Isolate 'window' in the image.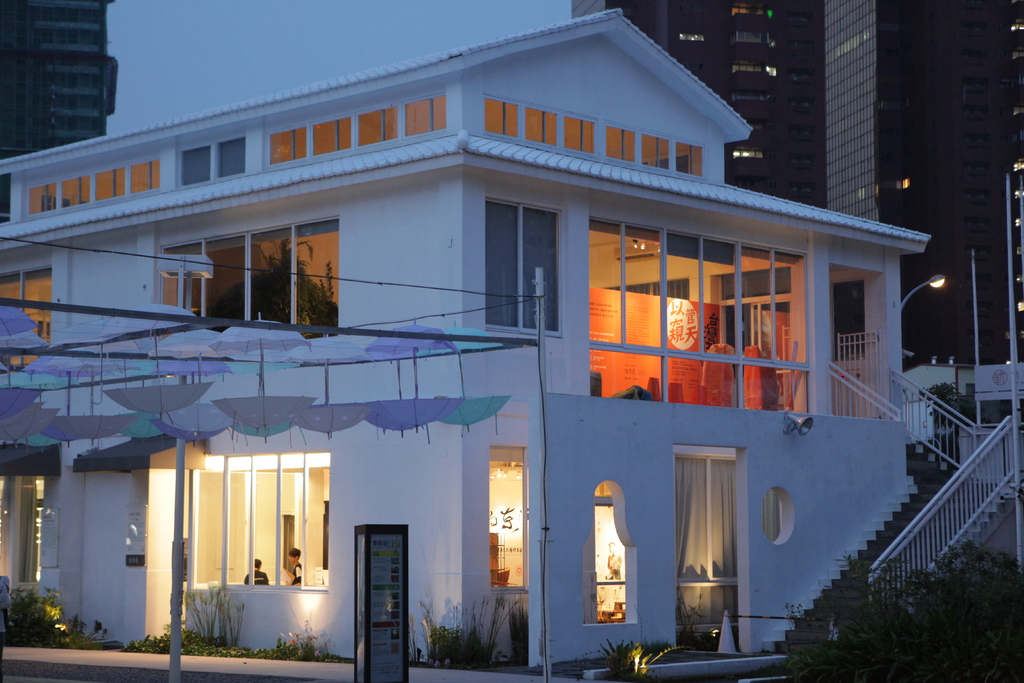
Isolated region: Rect(726, 61, 765, 74).
